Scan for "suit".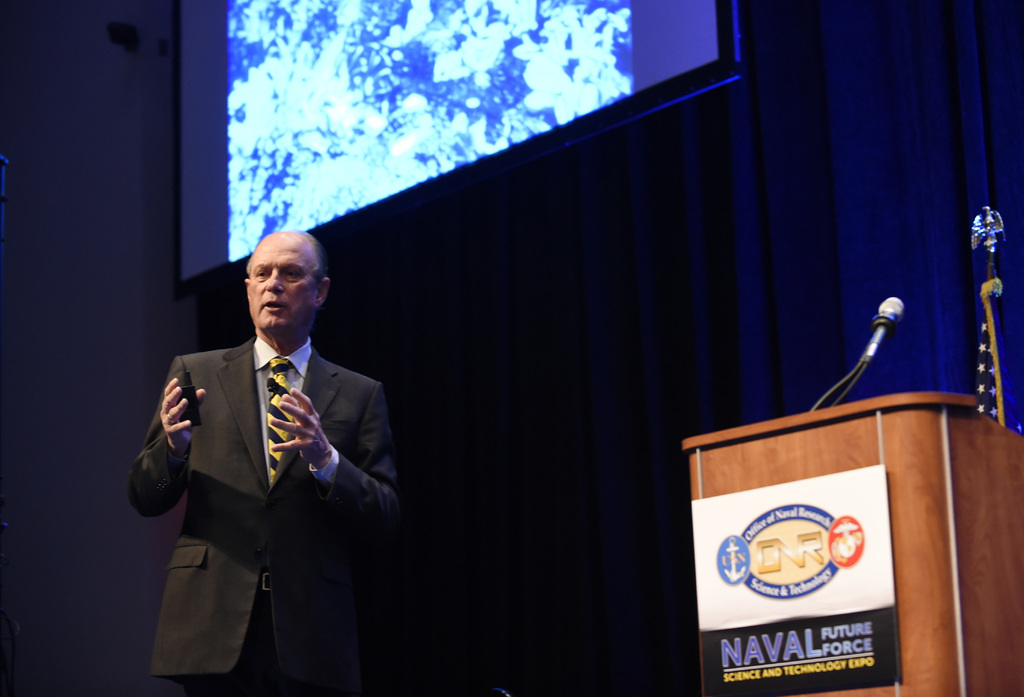
Scan result: 127,330,407,696.
